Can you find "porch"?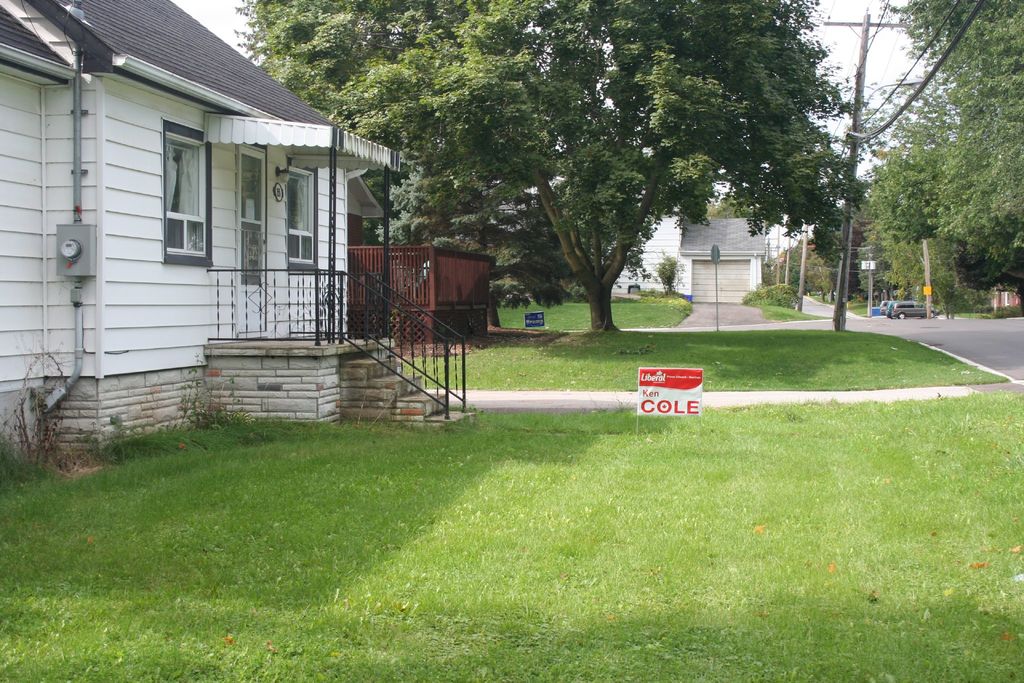
Yes, bounding box: (203, 266, 389, 348).
